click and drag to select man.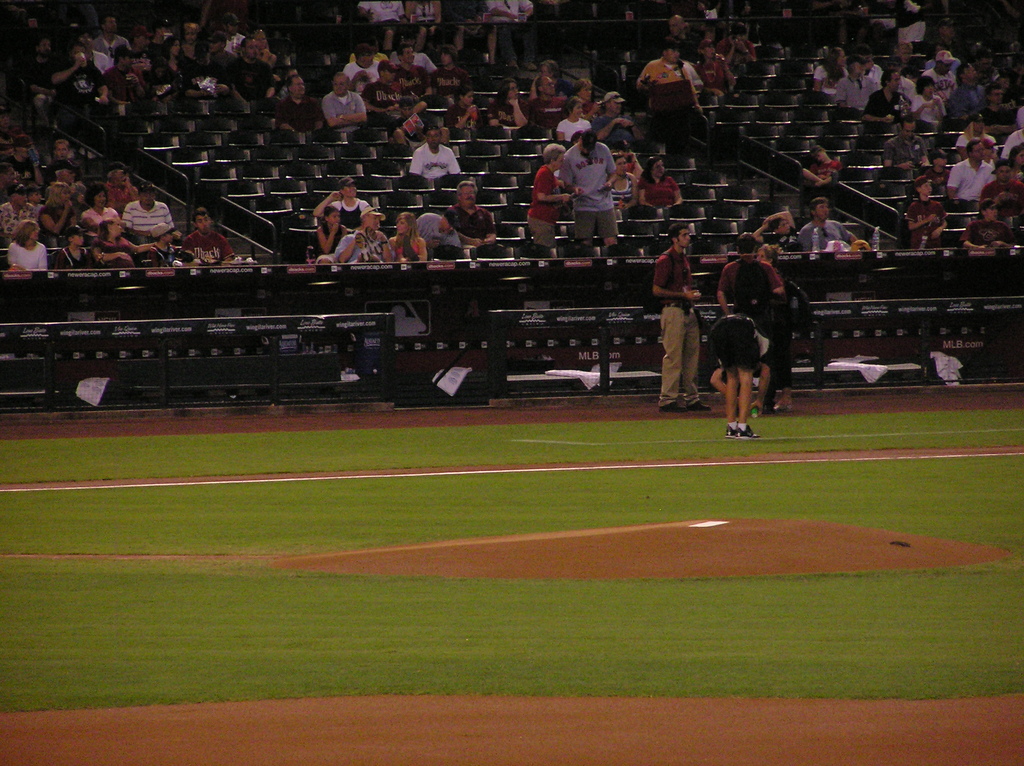
Selection: 429:48:470:97.
